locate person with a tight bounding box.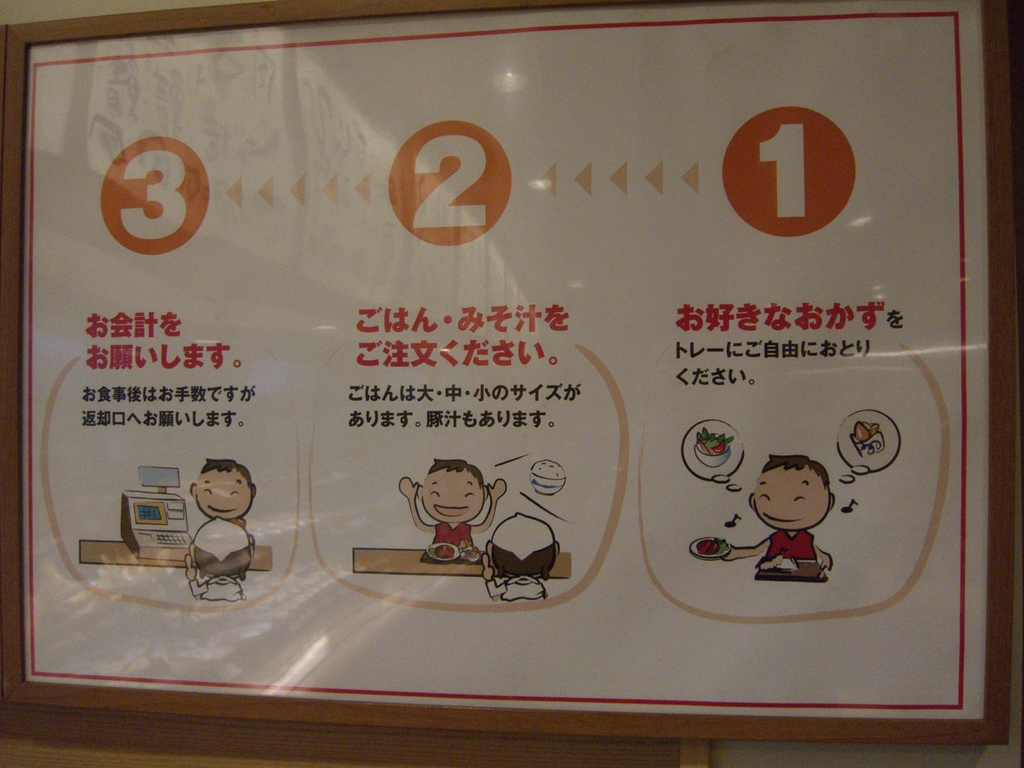
191/456/252/529.
